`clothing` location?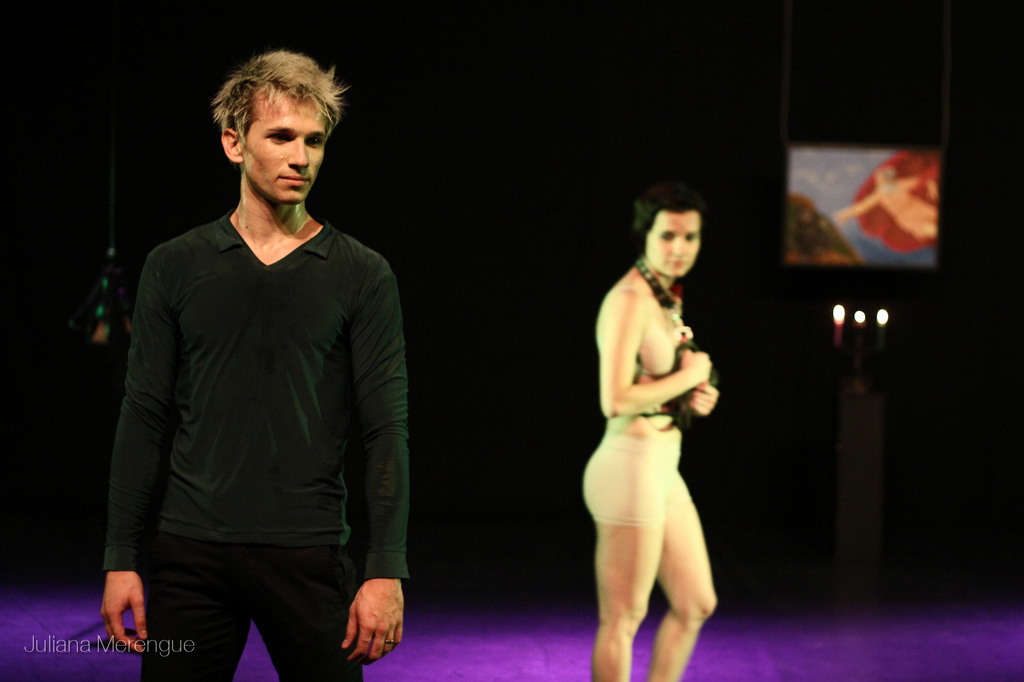
<box>596,287,678,379</box>
